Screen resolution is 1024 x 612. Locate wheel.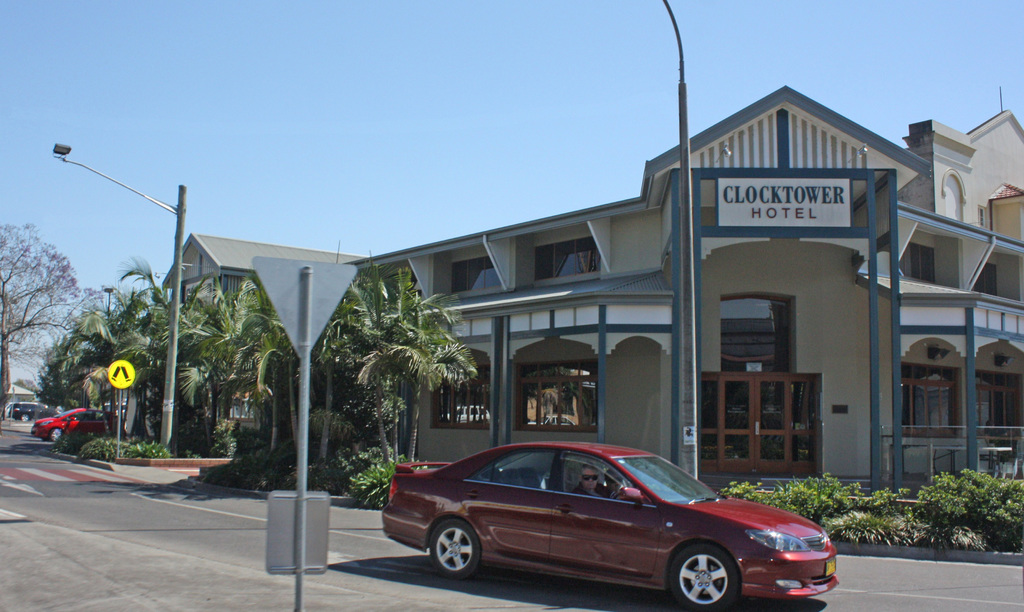
bbox=[669, 546, 740, 611].
